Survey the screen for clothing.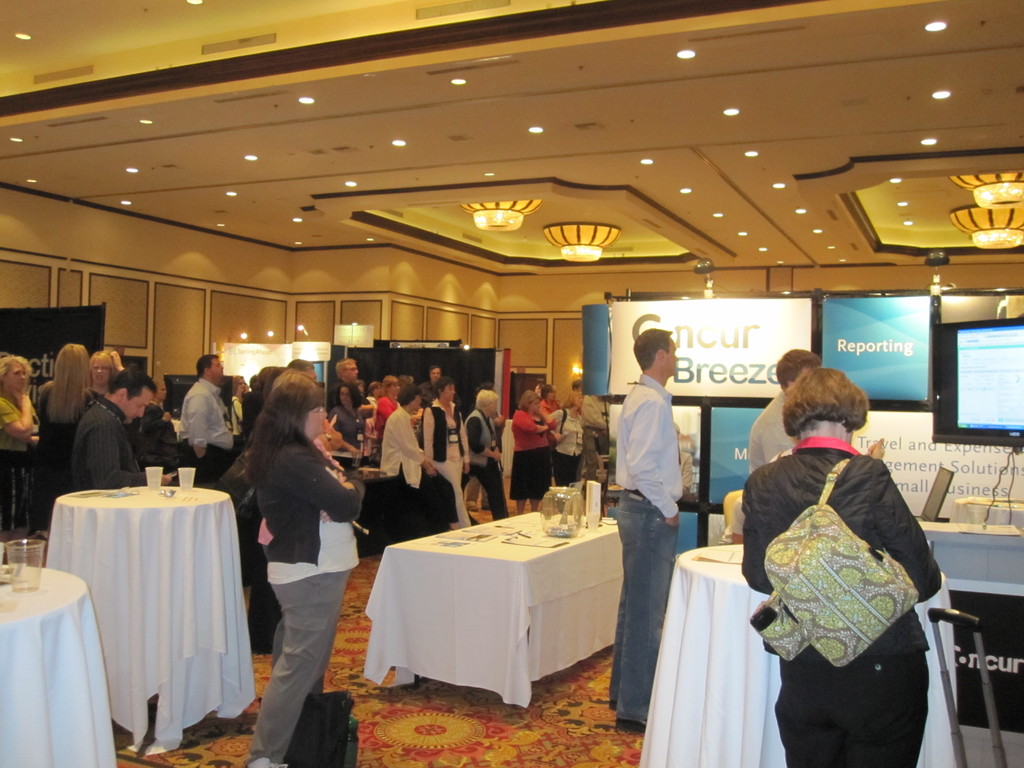
Survey found: (240, 410, 371, 744).
